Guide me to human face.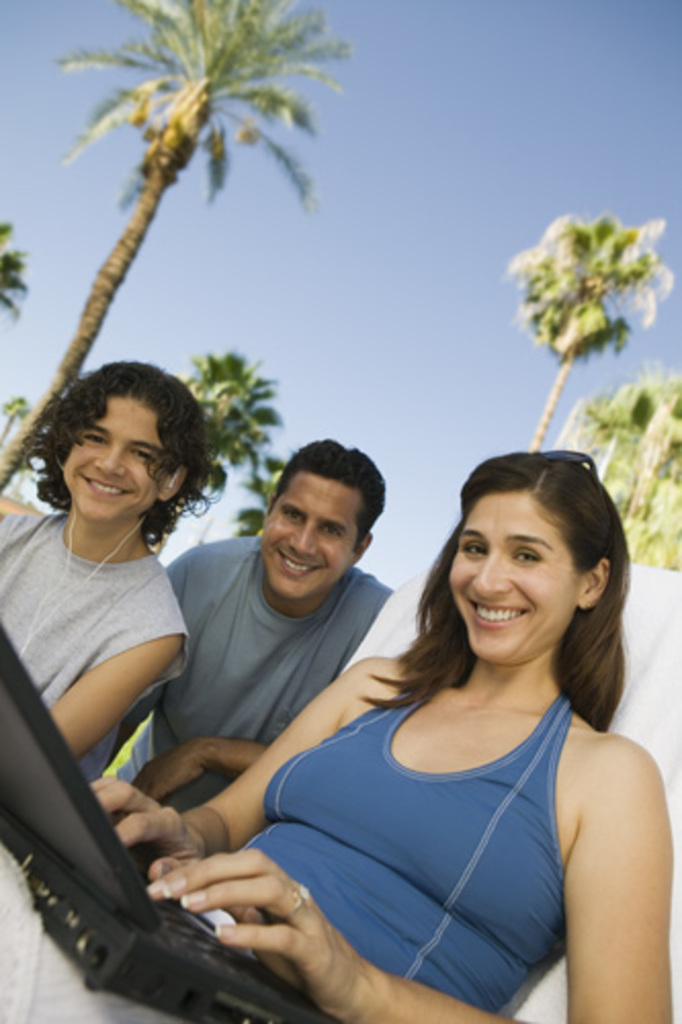
Guidance: [446,494,578,659].
